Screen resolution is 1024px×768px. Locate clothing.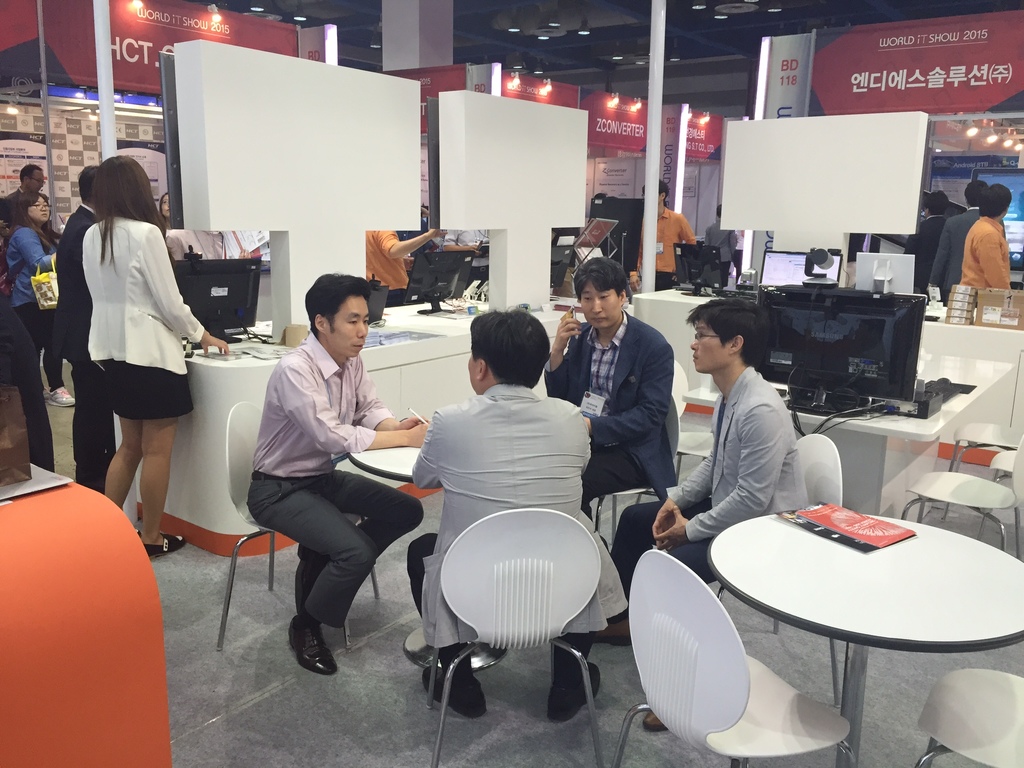
crop(926, 205, 1007, 304).
